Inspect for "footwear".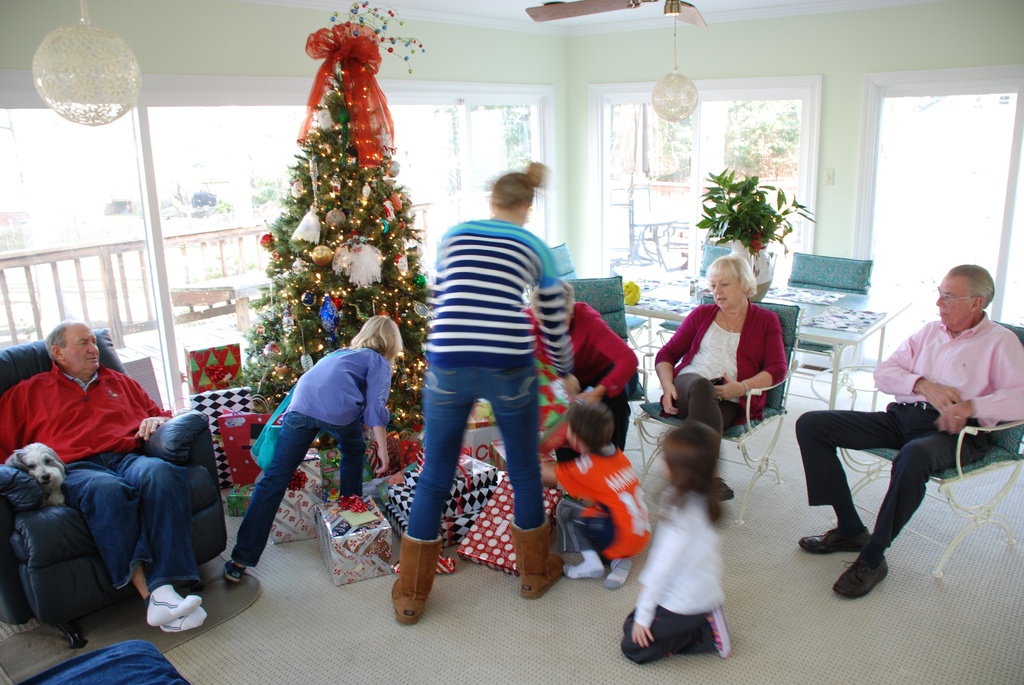
Inspection: (832, 542, 890, 597).
